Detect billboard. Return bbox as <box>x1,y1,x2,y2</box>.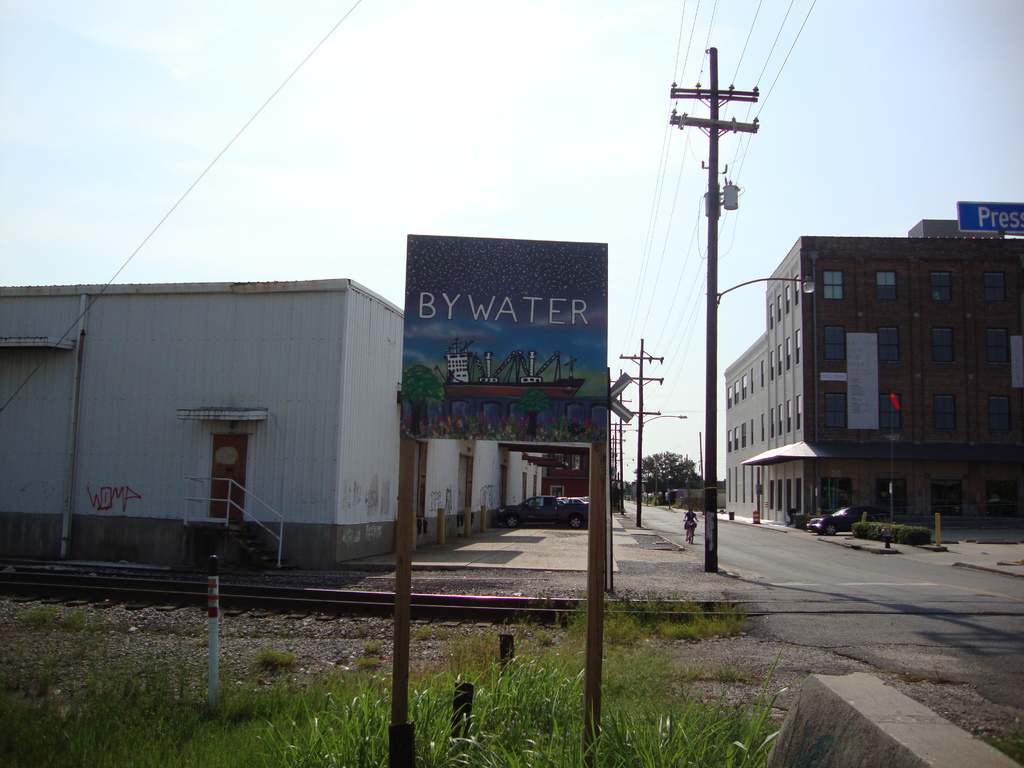
<box>964,200,1022,233</box>.
